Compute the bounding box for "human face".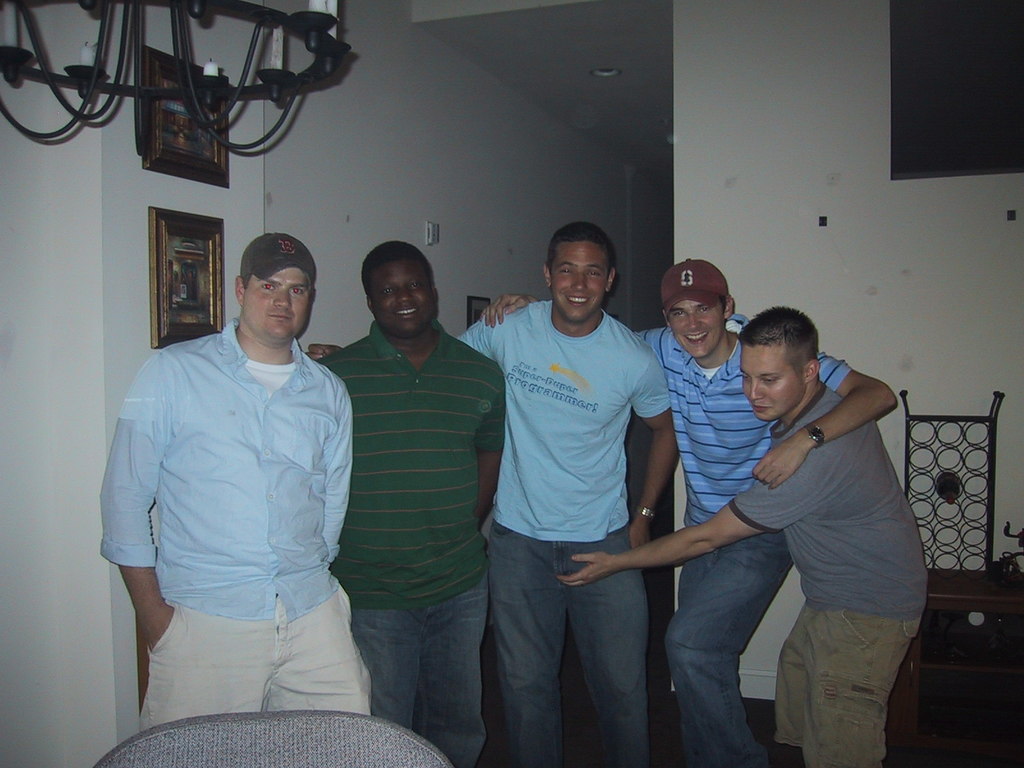
bbox(668, 299, 726, 362).
